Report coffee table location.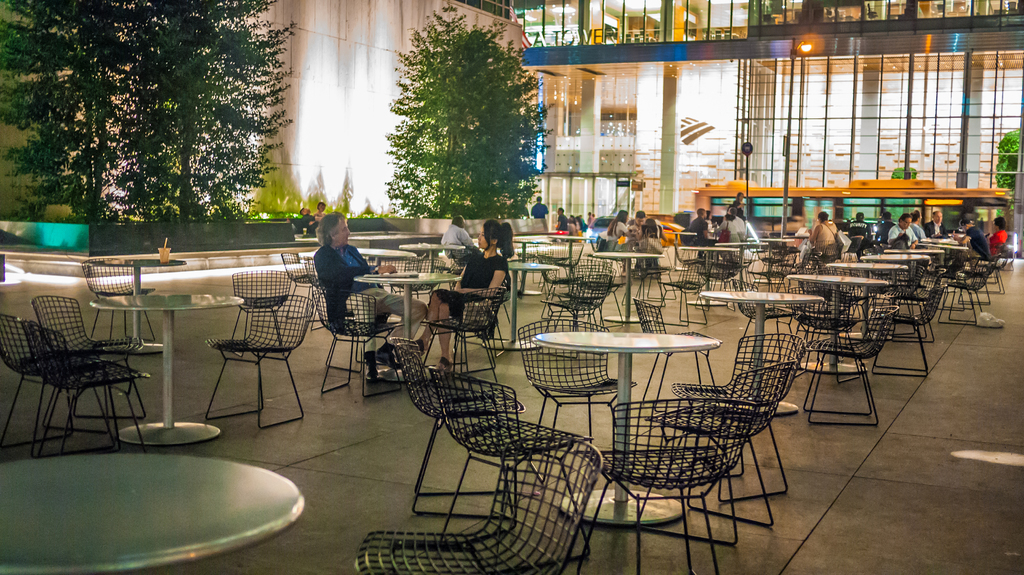
Report: select_region(867, 251, 926, 311).
